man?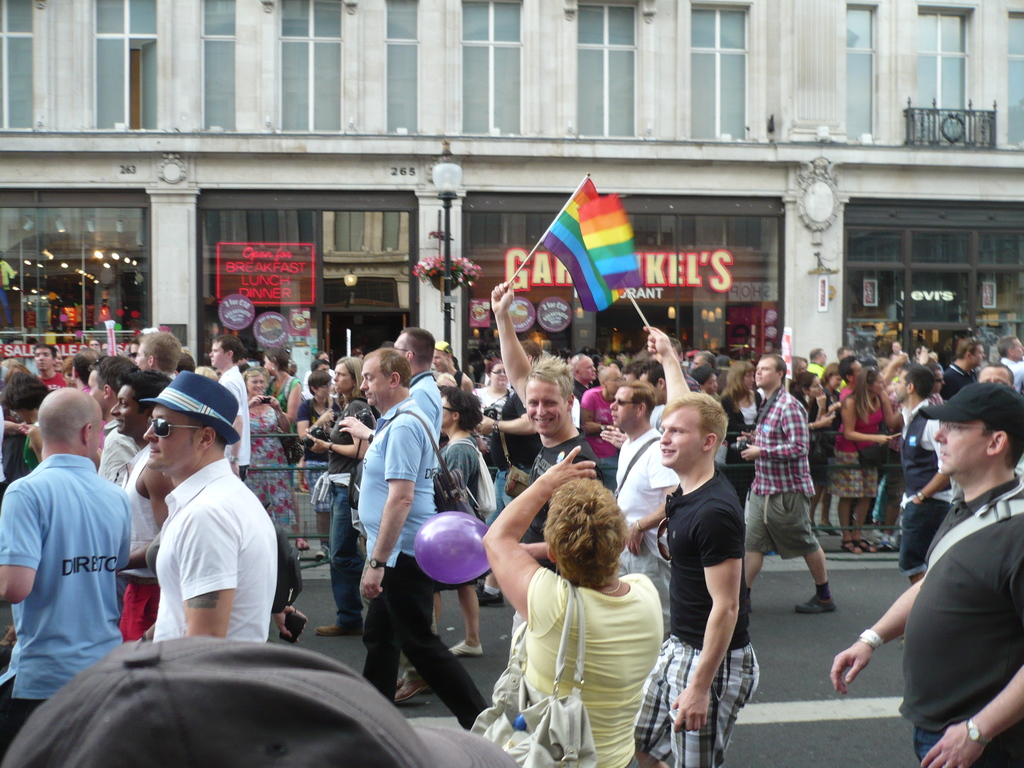
pyautogui.locateOnScreen(690, 349, 715, 373)
